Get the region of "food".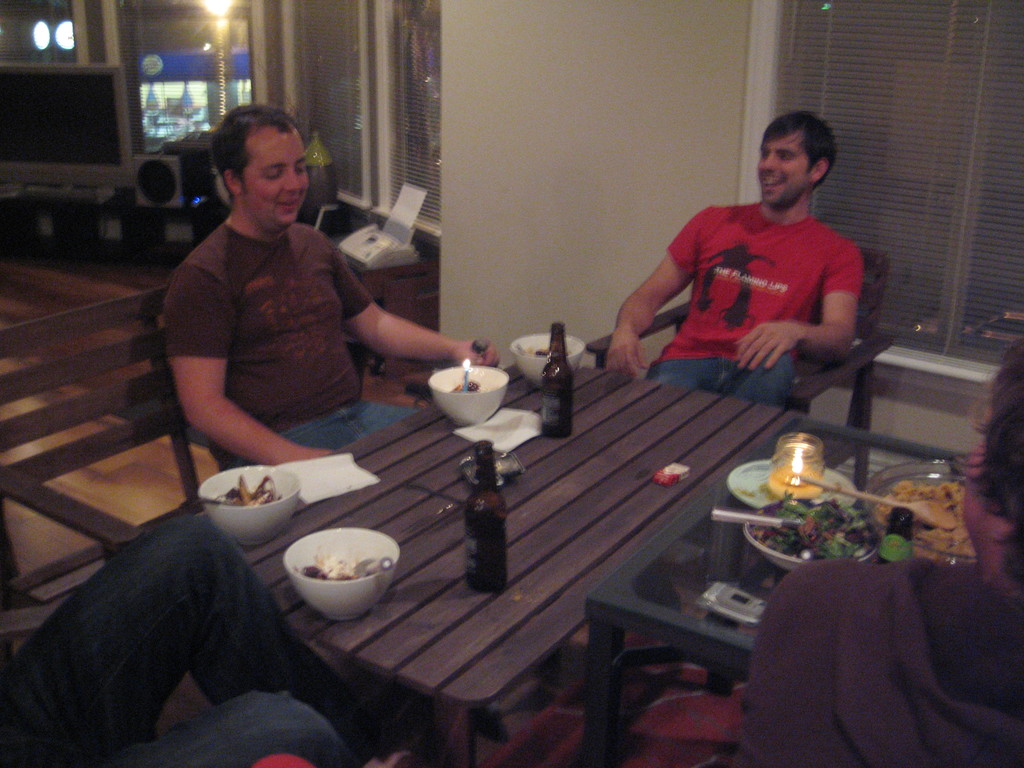
locate(868, 479, 986, 634).
